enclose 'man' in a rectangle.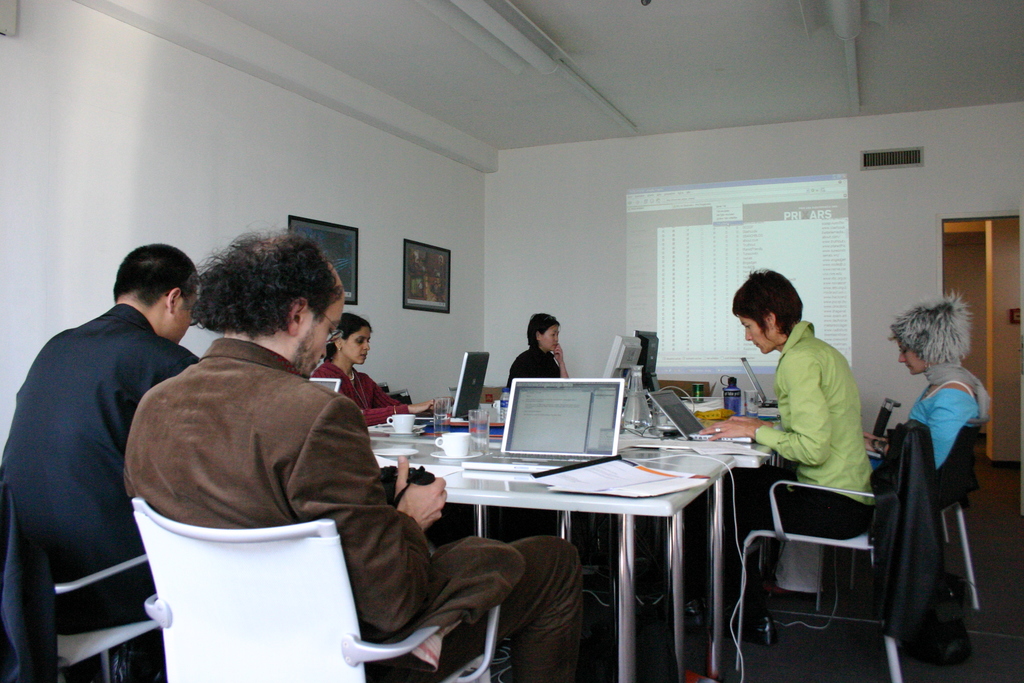
x1=8 y1=216 x2=206 y2=667.
